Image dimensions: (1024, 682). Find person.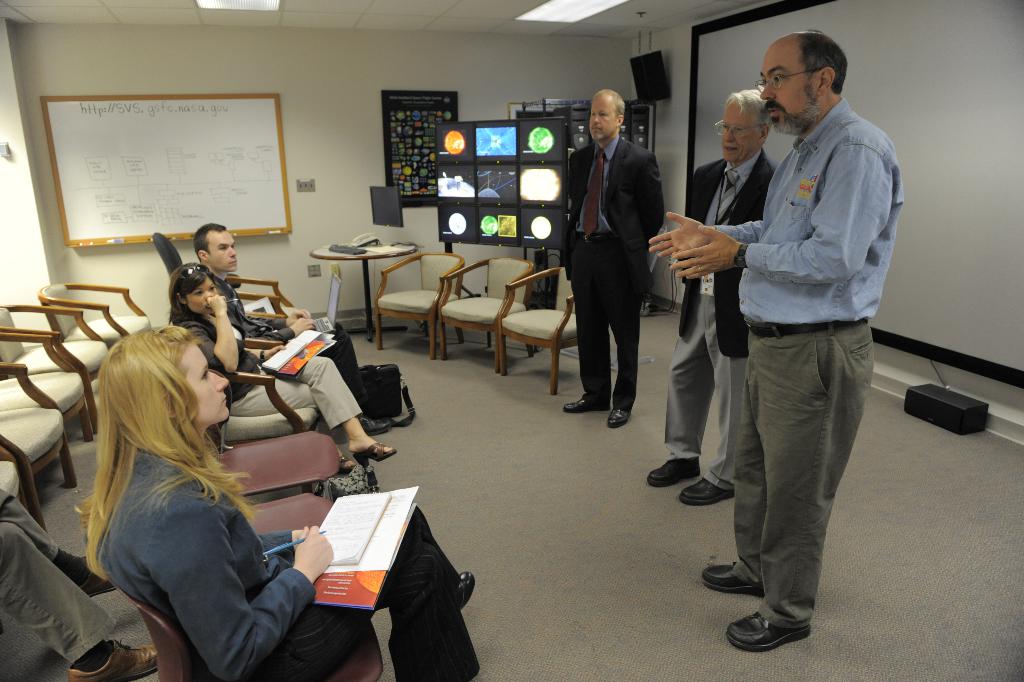
646,85,779,508.
